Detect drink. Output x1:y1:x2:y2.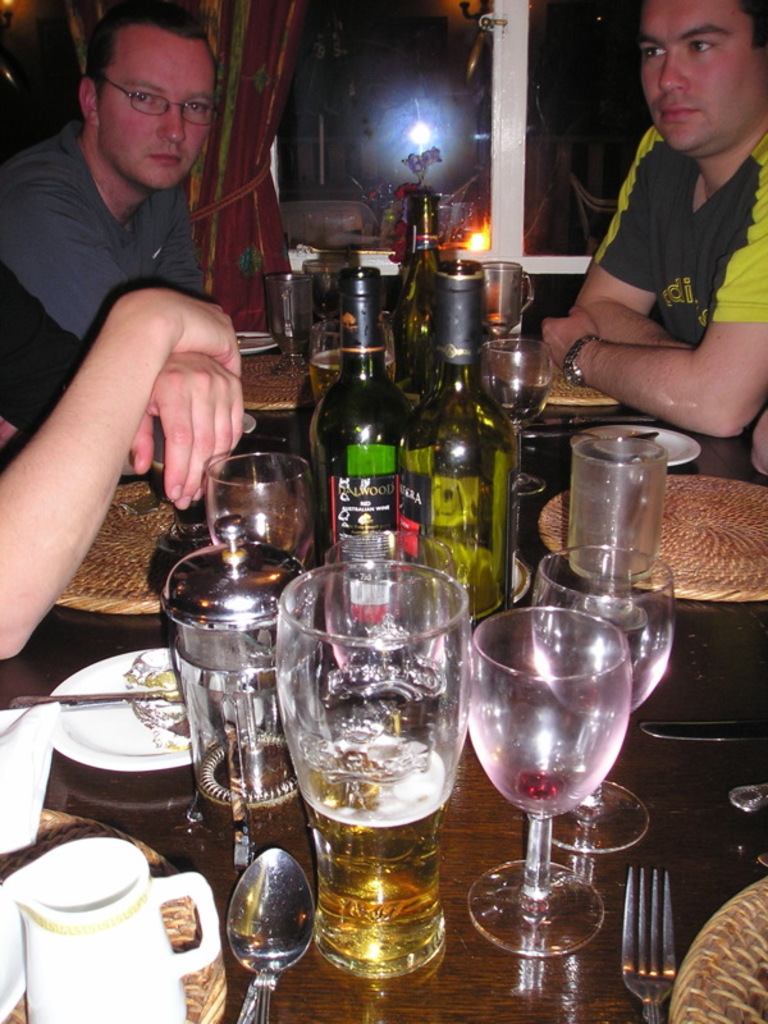
387:184:435:404.
